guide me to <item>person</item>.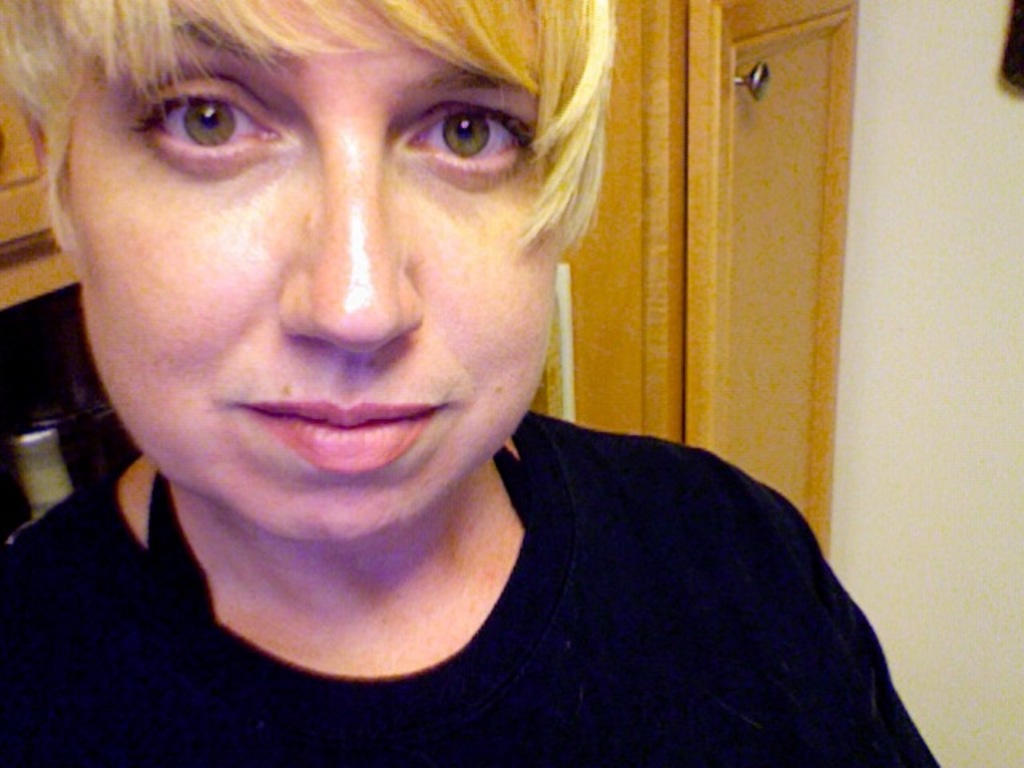
Guidance: detection(0, 0, 957, 763).
